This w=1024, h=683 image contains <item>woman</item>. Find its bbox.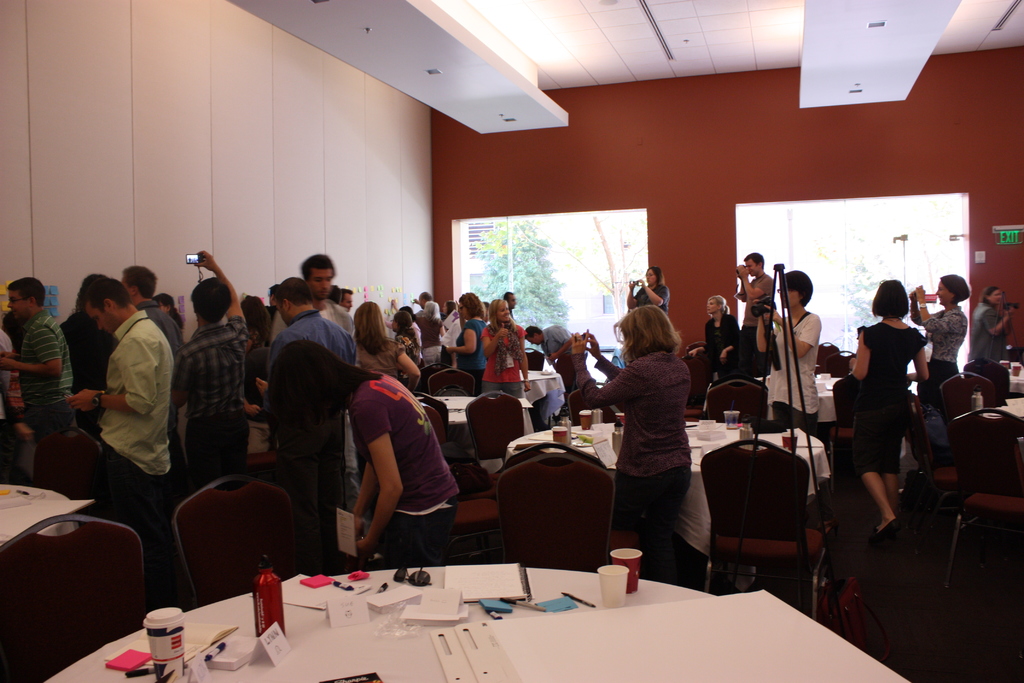
bbox(267, 334, 470, 568).
